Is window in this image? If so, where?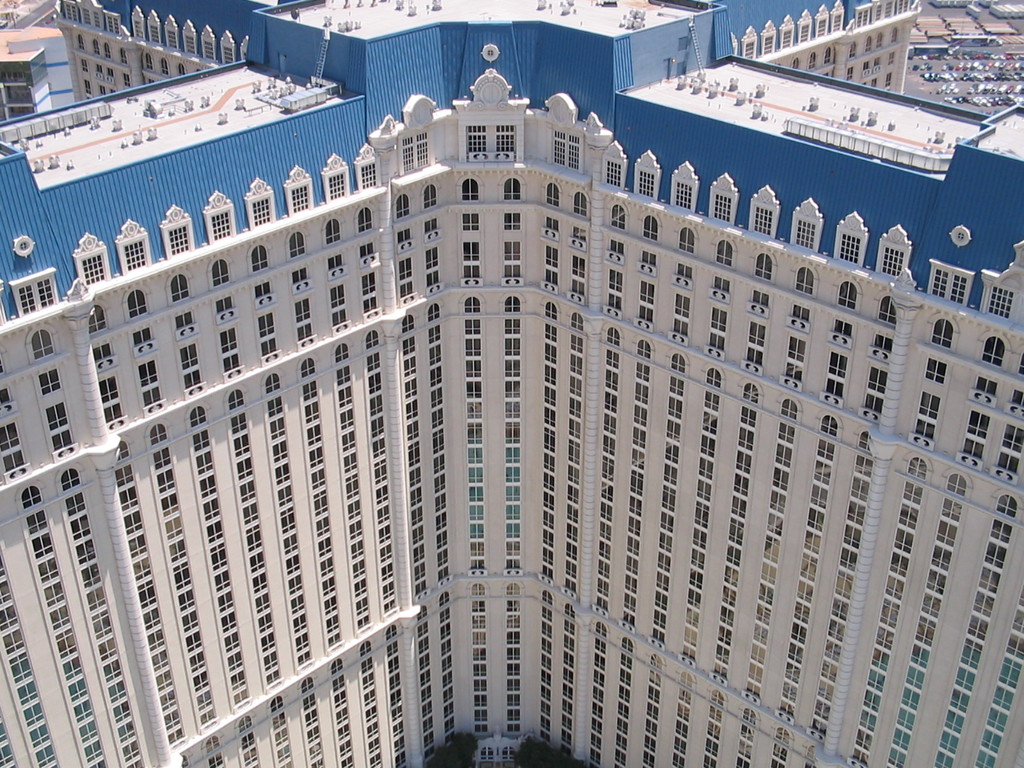
Yes, at rect(5, 452, 22, 468).
